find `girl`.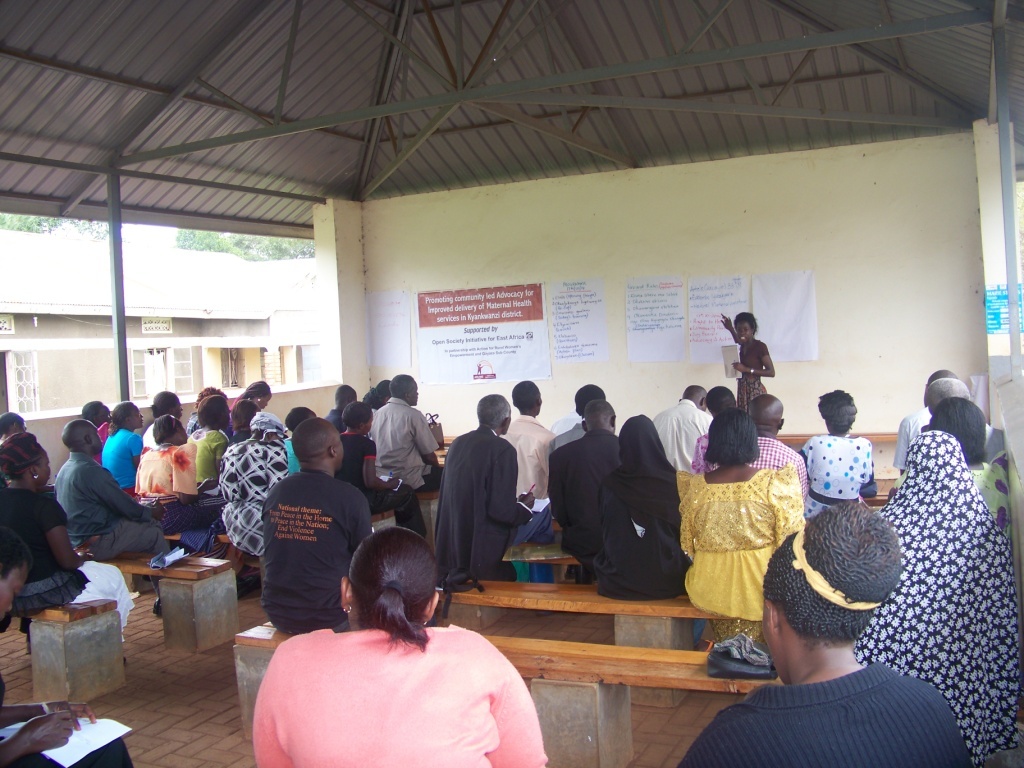
<box>795,377,873,513</box>.
